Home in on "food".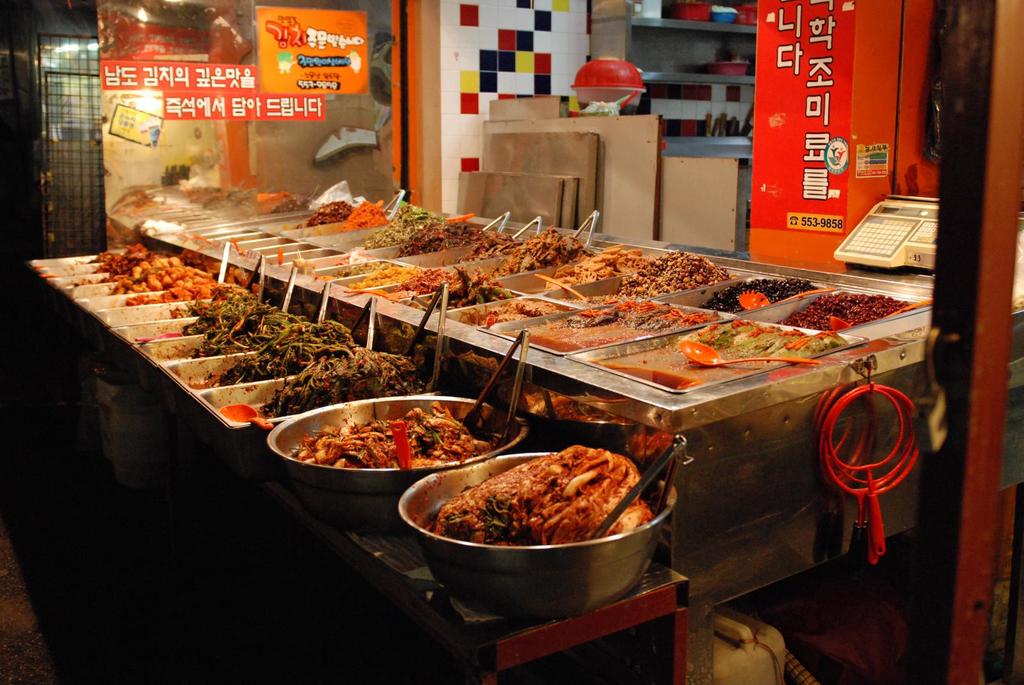
Homed in at [left=339, top=196, right=387, bottom=234].
